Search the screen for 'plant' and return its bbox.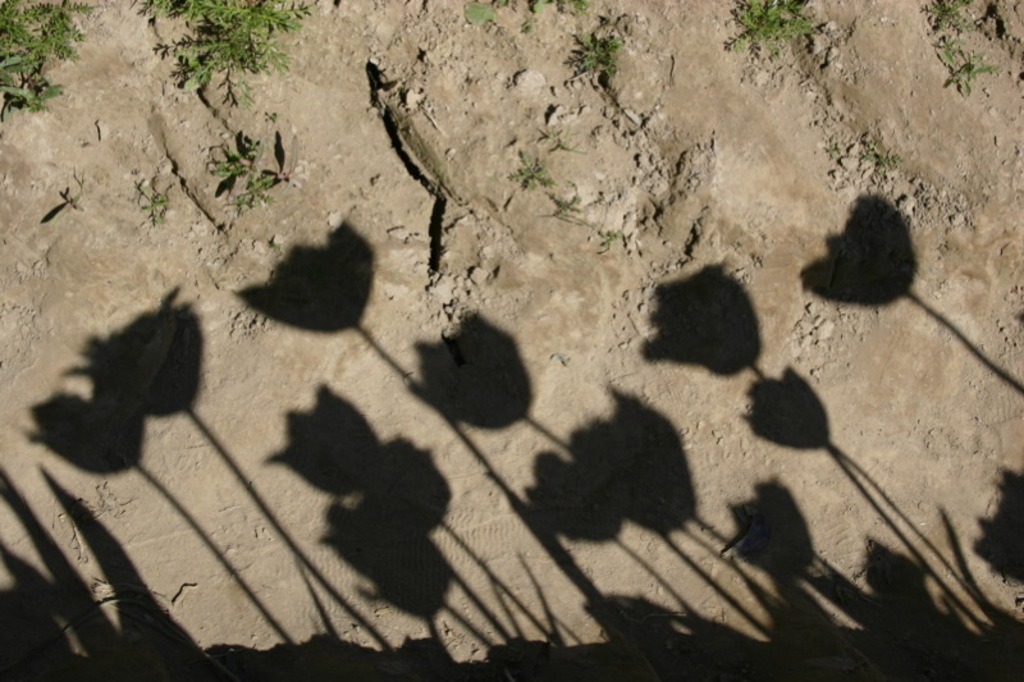
Found: (left=138, top=180, right=172, bottom=223).
